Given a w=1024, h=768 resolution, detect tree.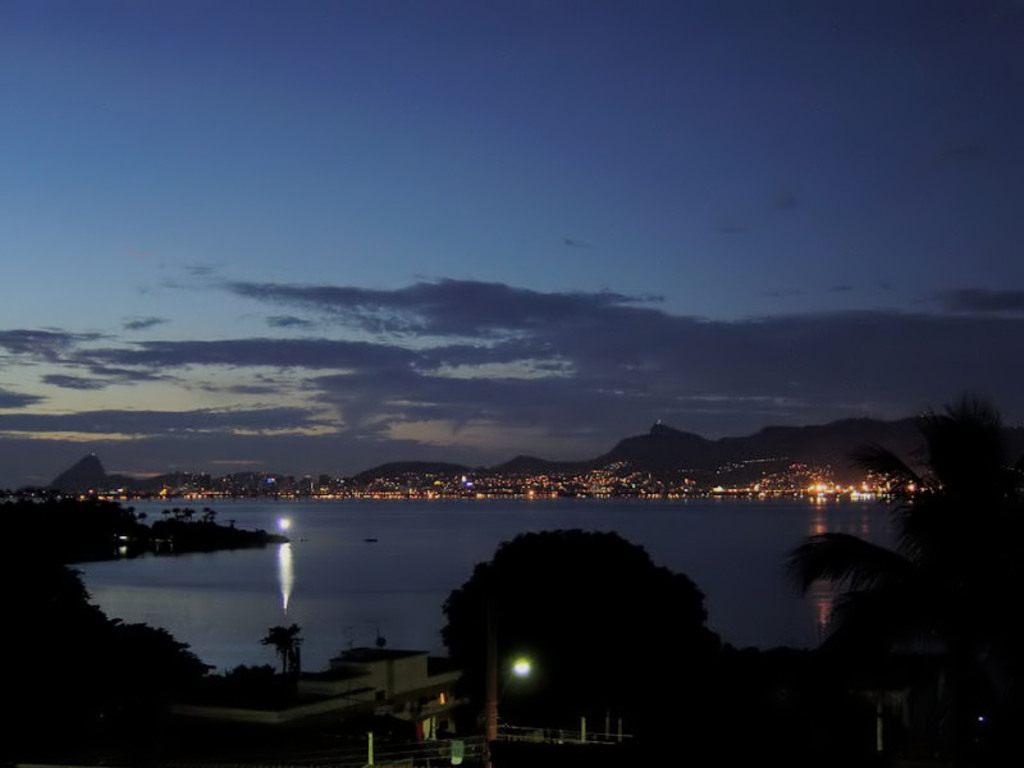
(left=435, top=527, right=709, bottom=671).
